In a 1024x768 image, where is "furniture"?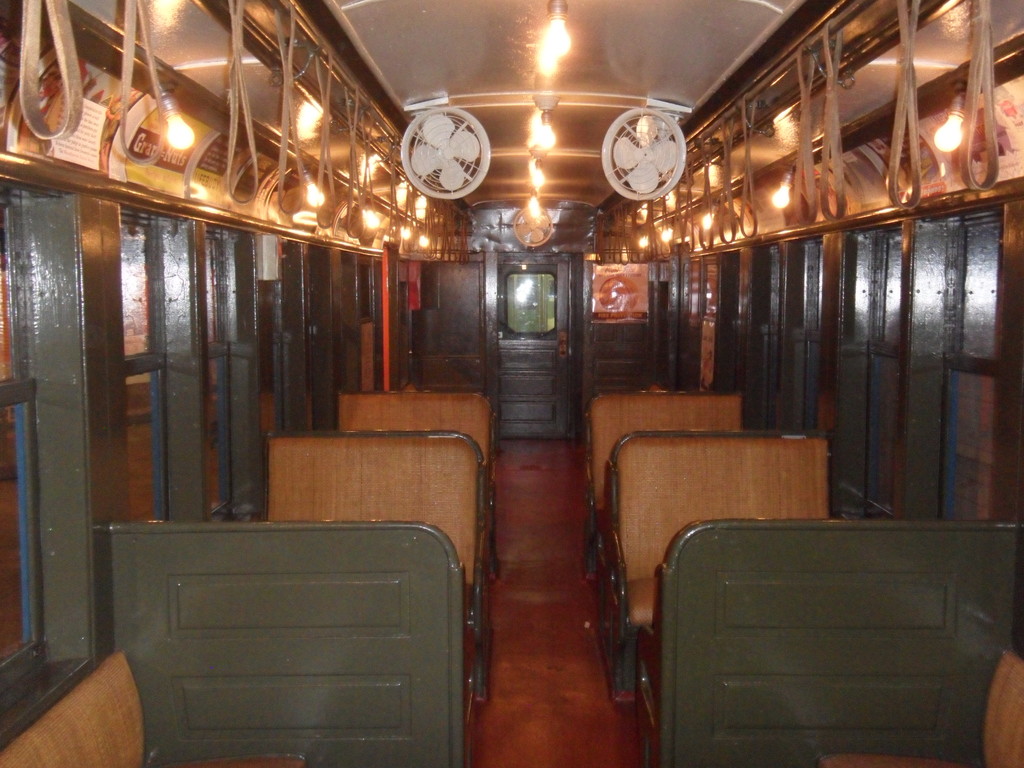
pyautogui.locateOnScreen(610, 426, 832, 705).
